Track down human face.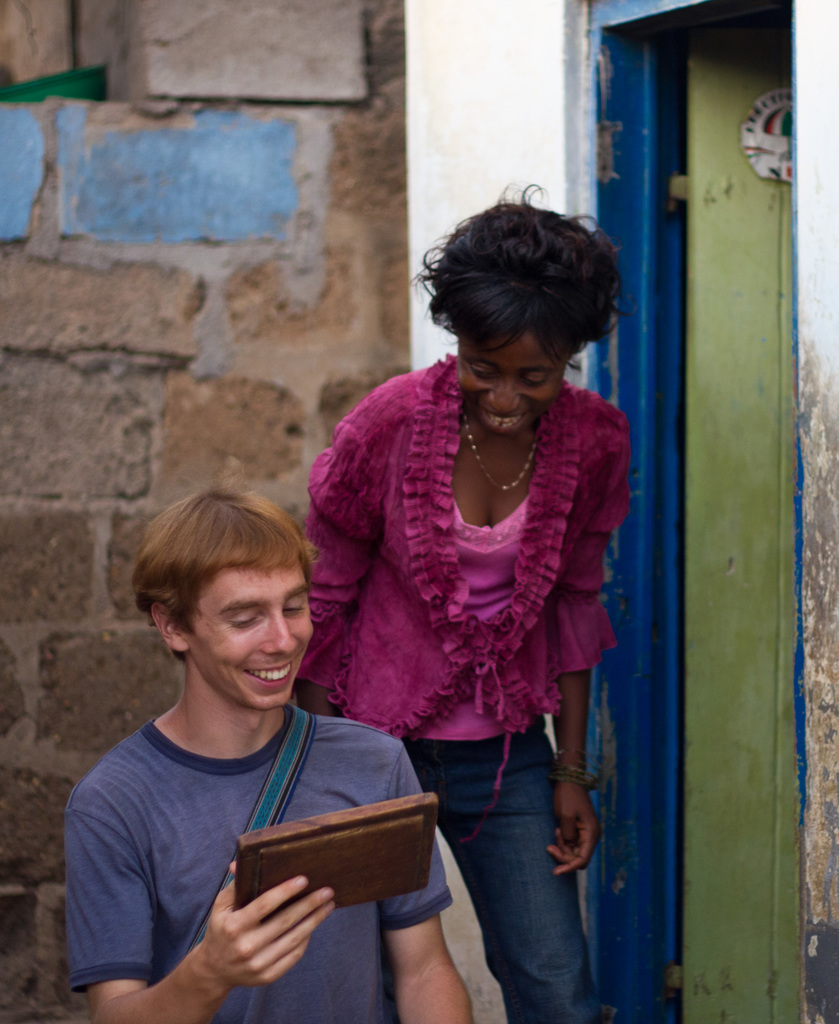
Tracked to detection(451, 323, 575, 443).
